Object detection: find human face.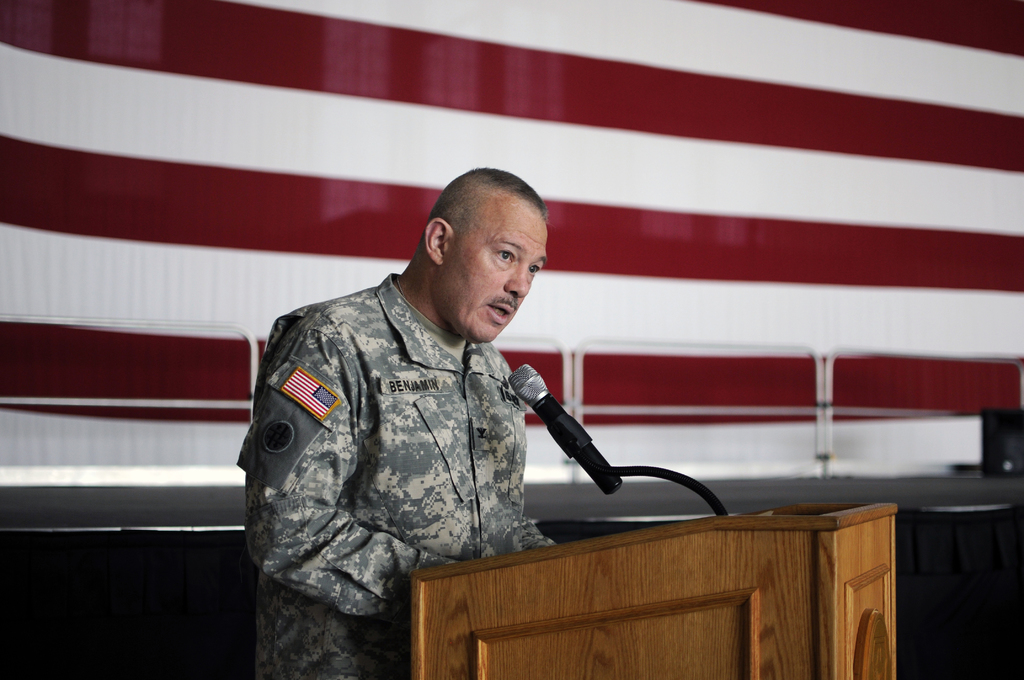
<box>452,214,546,341</box>.
